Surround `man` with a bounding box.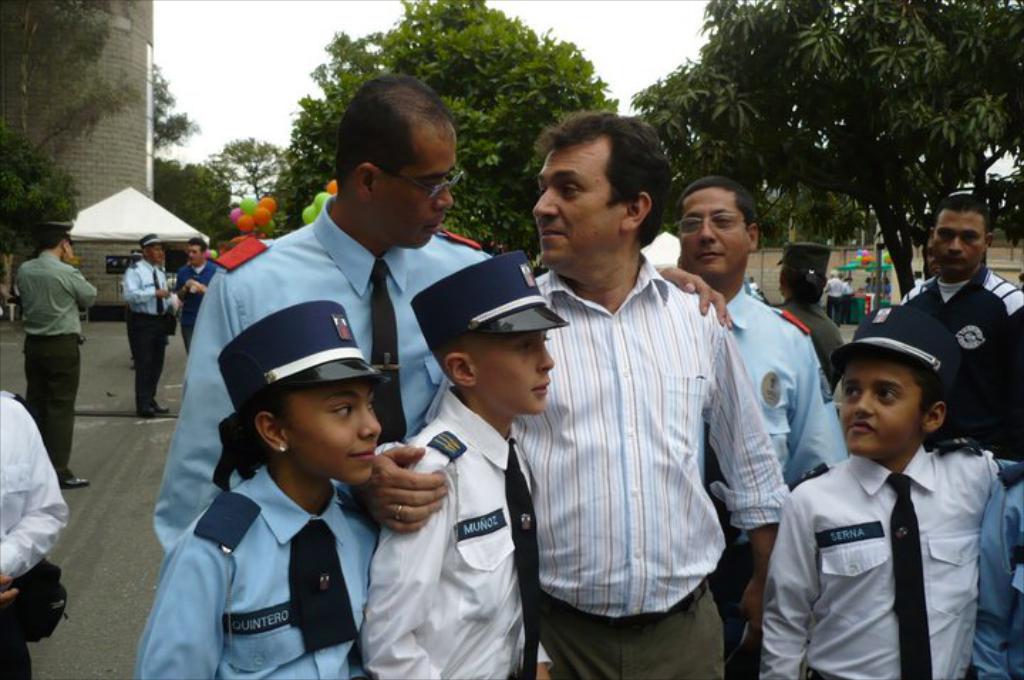
(x1=171, y1=242, x2=222, y2=351).
